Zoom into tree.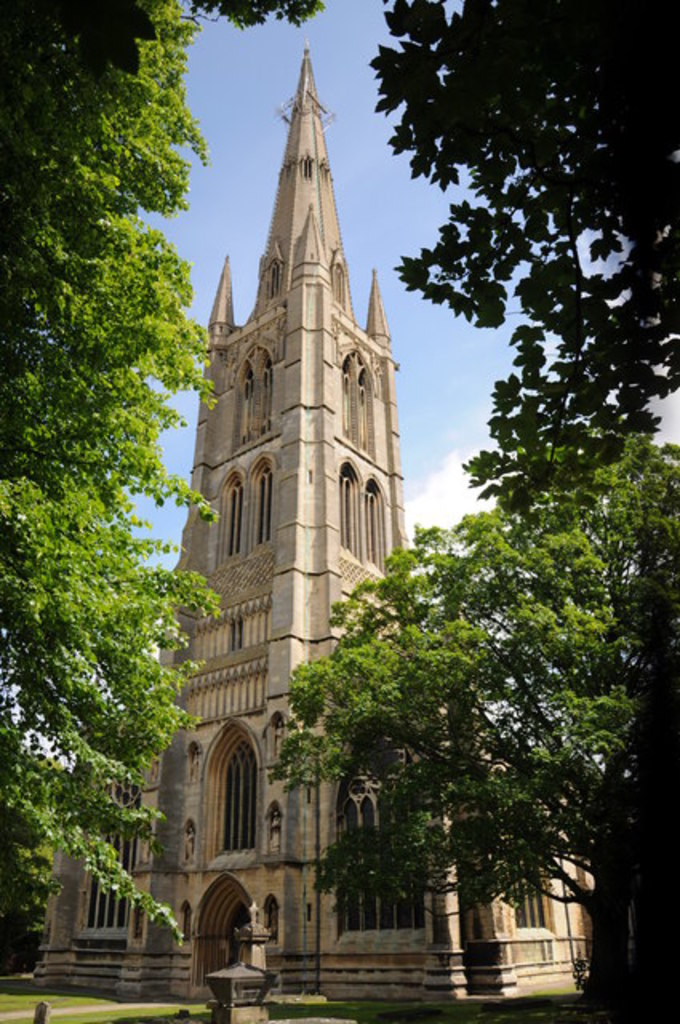
Zoom target: {"left": 0, "top": 752, "right": 72, "bottom": 952}.
